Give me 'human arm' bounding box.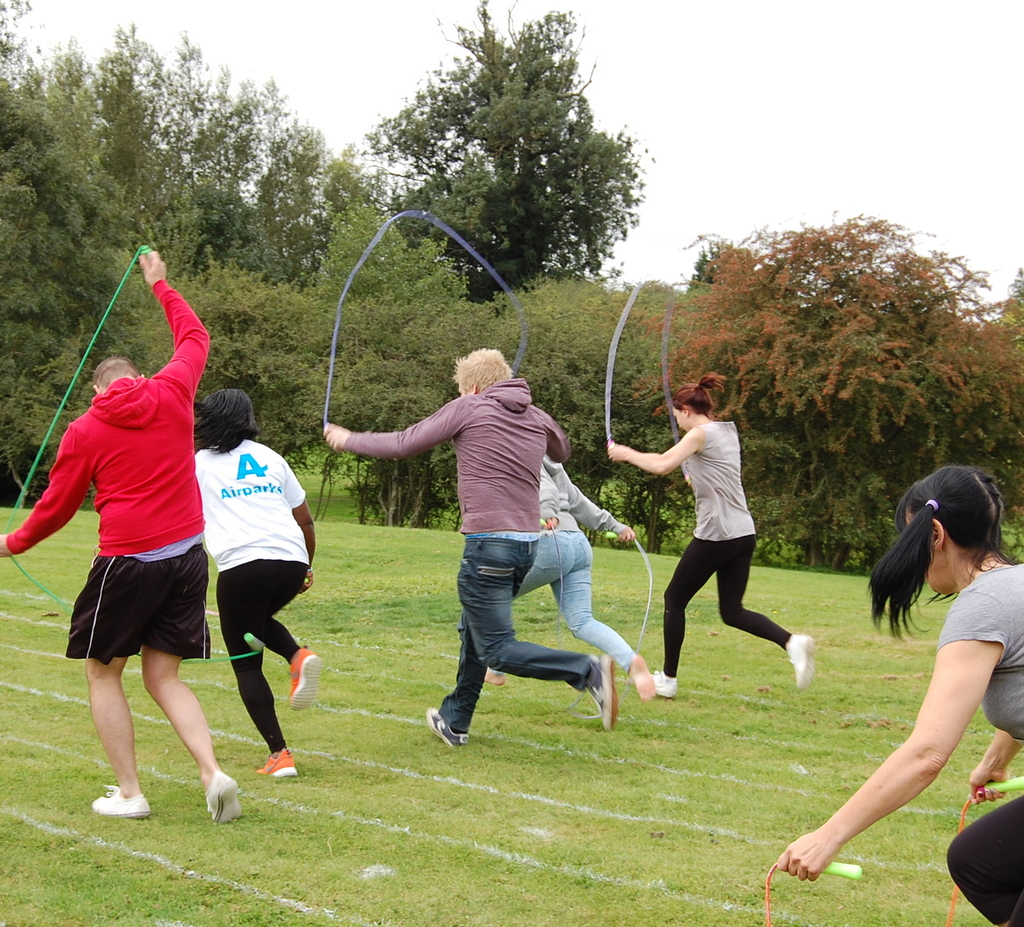
locate(604, 437, 703, 474).
